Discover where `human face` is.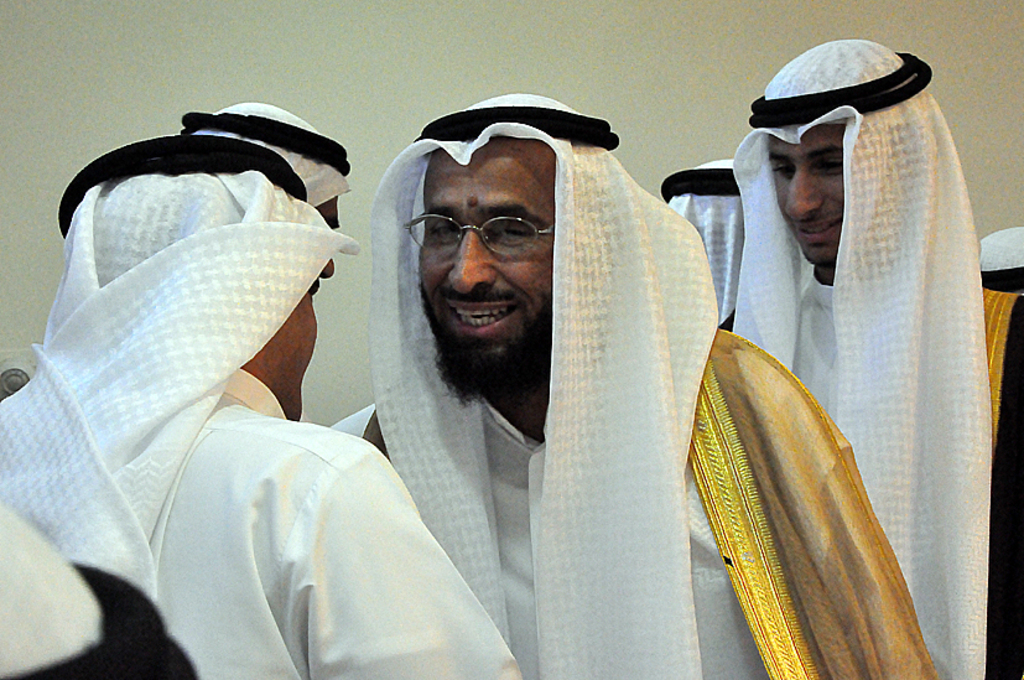
Discovered at bbox=(417, 135, 560, 362).
